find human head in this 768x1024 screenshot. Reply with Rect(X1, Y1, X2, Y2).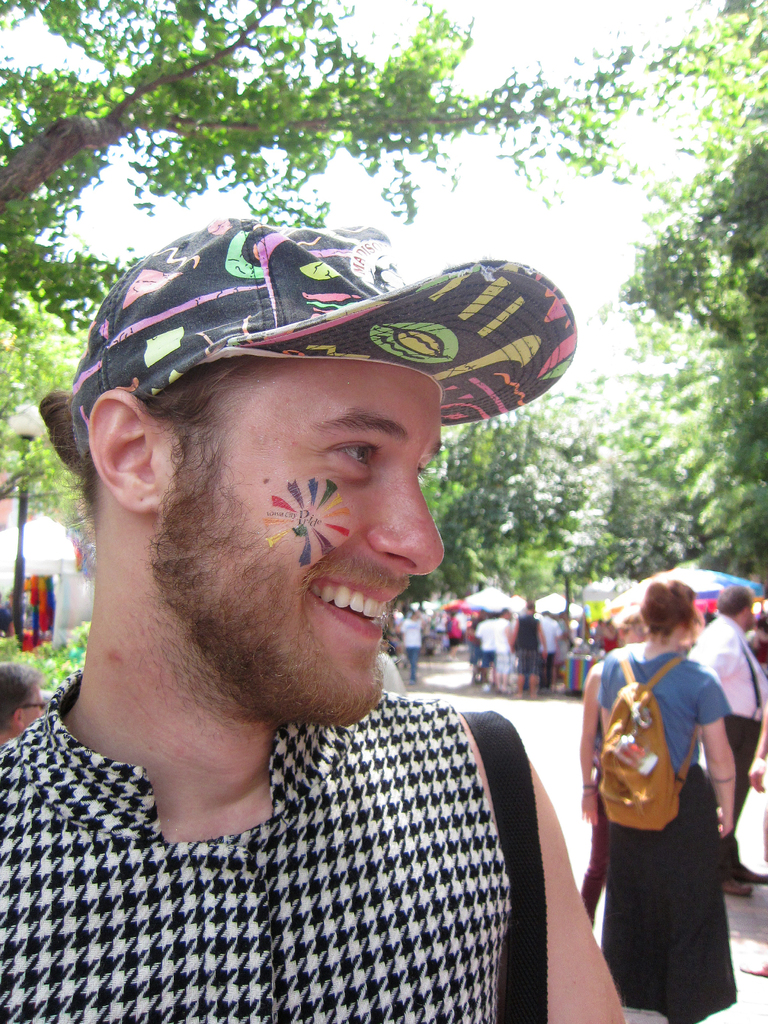
Rect(69, 223, 522, 712).
